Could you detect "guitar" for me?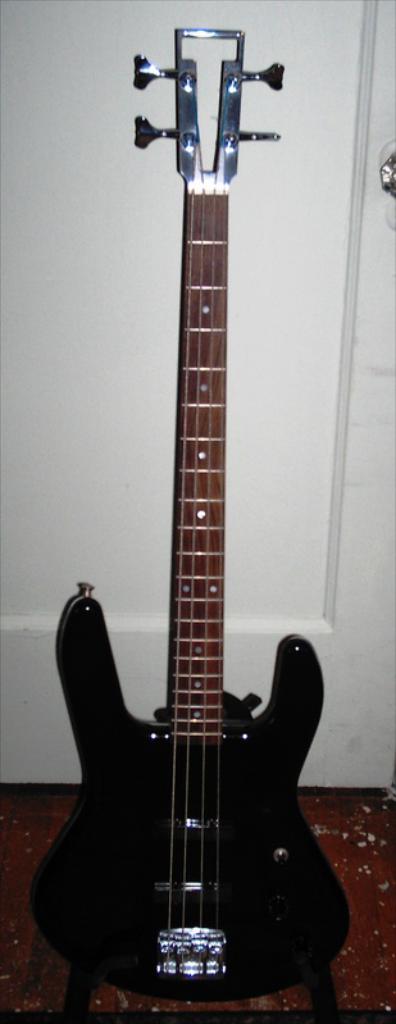
Detection result: locate(37, 56, 342, 1012).
